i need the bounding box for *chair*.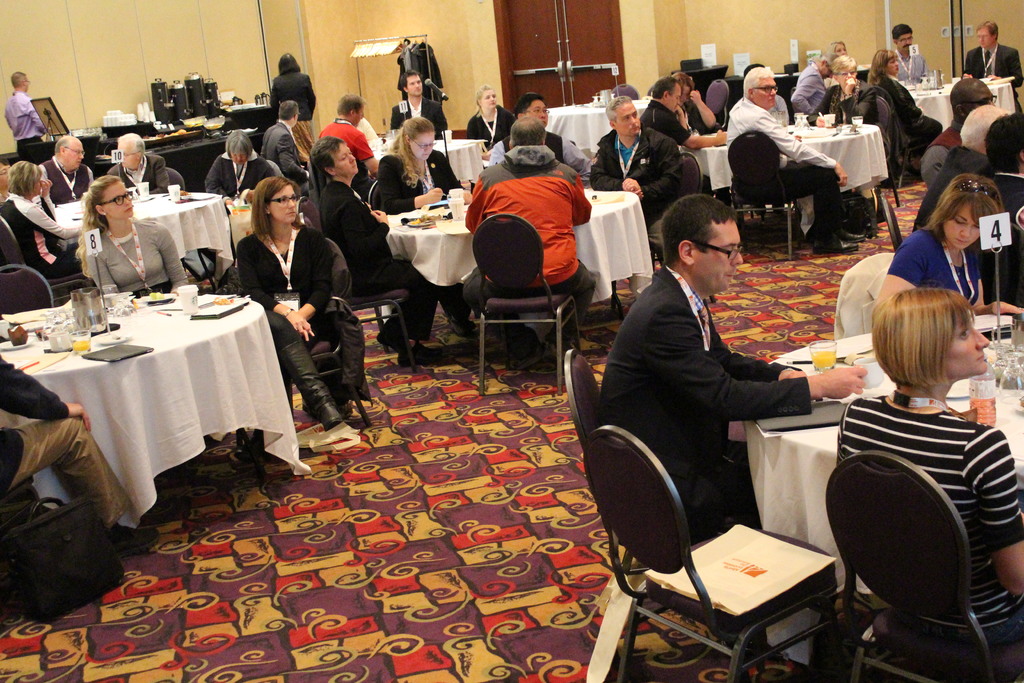
Here it is: bbox=(726, 126, 797, 258).
